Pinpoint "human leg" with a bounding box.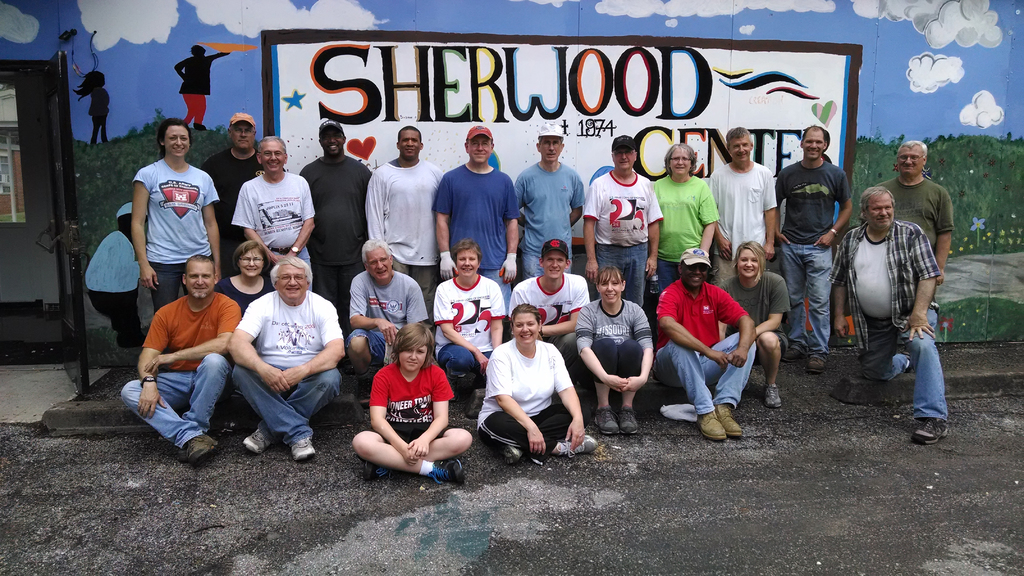
left=411, top=263, right=435, bottom=305.
